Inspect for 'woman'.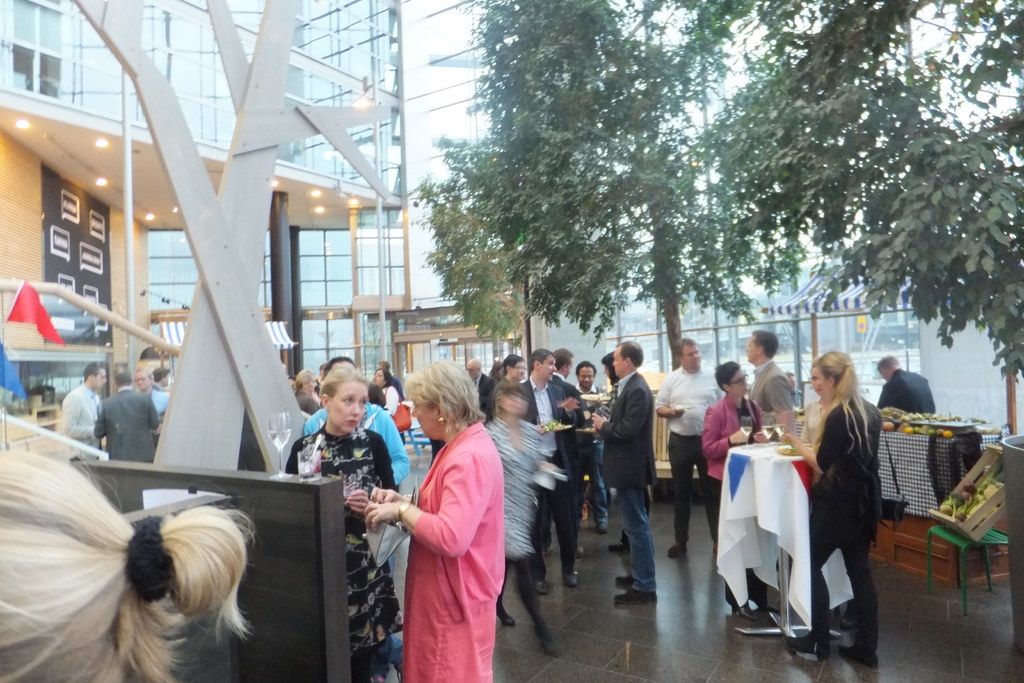
Inspection: Rect(0, 449, 258, 682).
